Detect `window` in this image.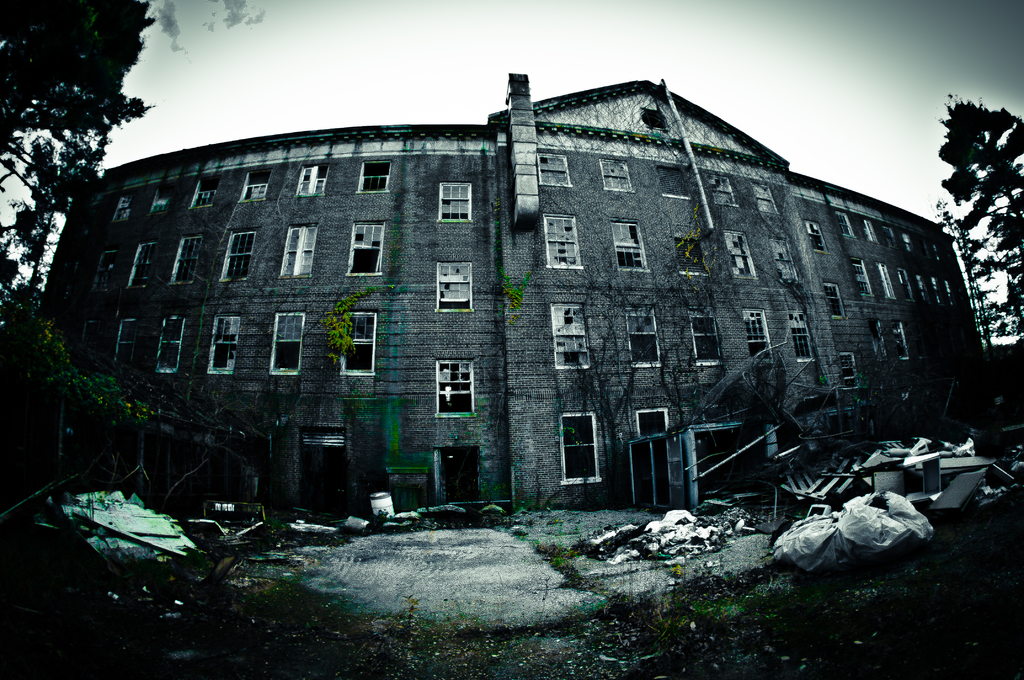
Detection: [899, 268, 913, 301].
